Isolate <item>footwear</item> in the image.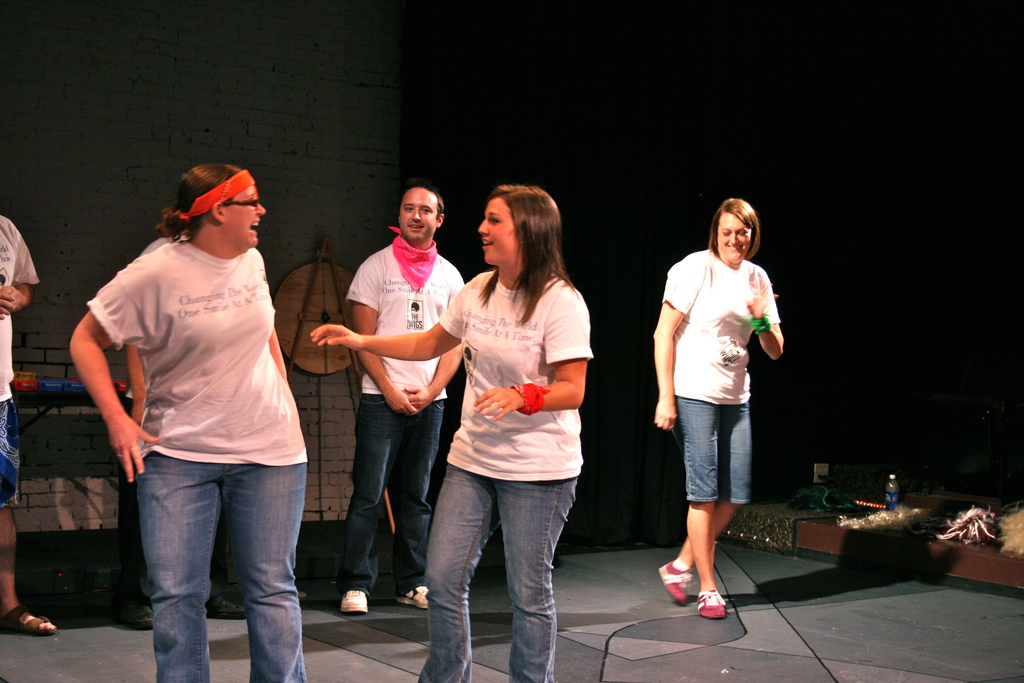
Isolated region: (337,584,371,614).
